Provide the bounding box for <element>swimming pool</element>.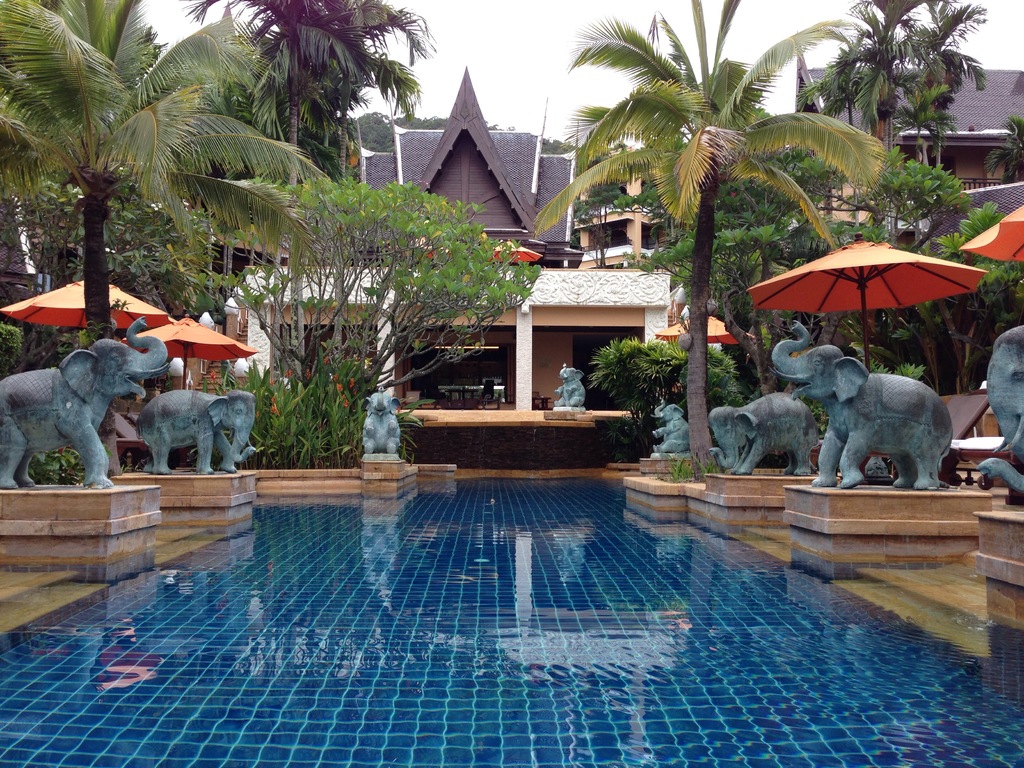
[x1=0, y1=433, x2=1021, y2=746].
